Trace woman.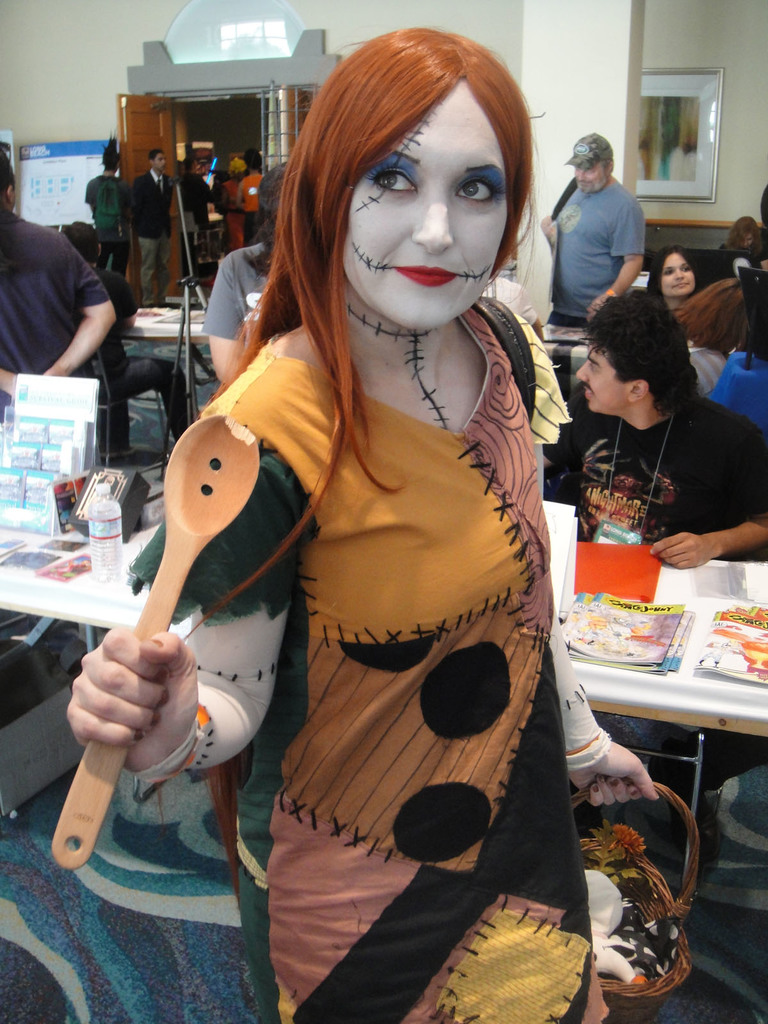
Traced to (left=718, top=217, right=767, bottom=268).
